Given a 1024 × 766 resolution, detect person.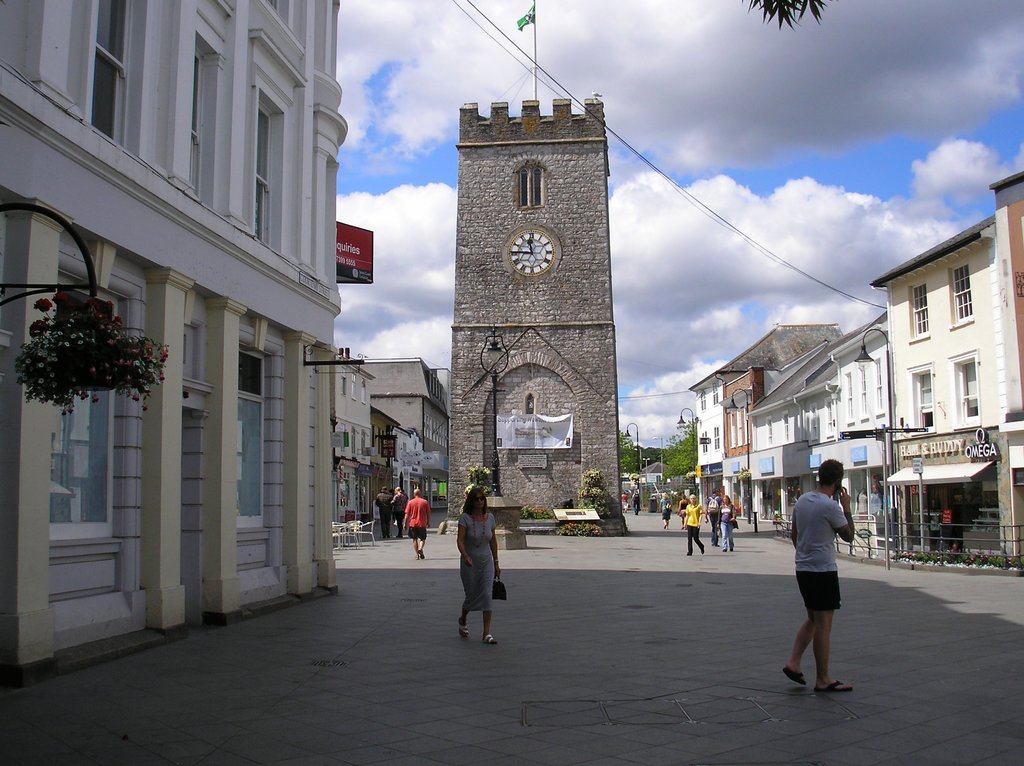
rect(392, 489, 409, 542).
